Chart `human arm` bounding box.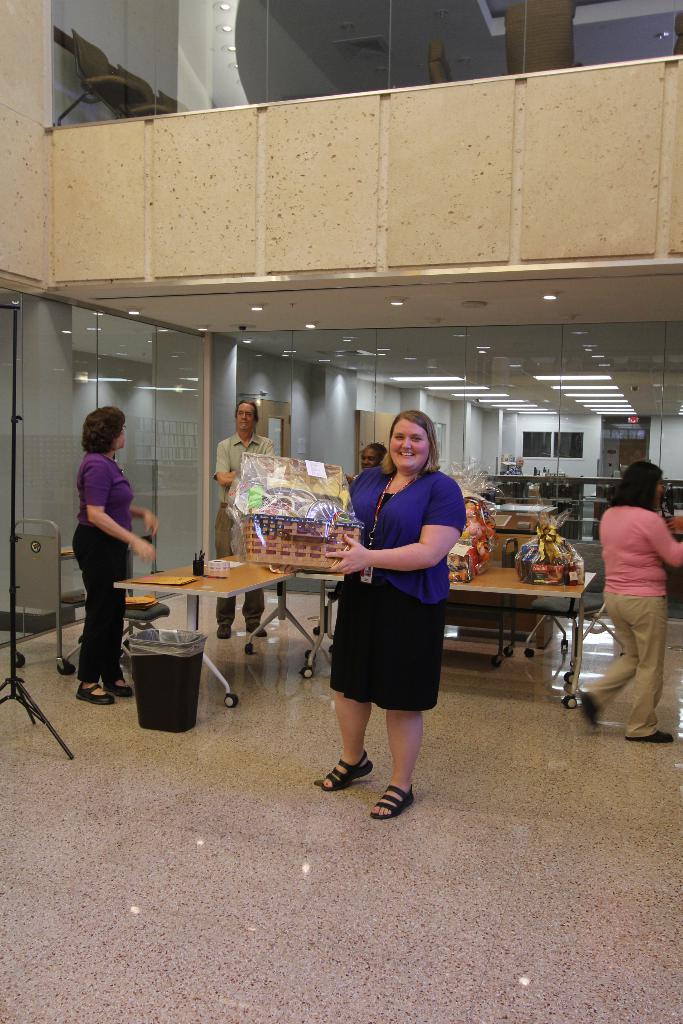
Charted: Rect(324, 477, 463, 568).
